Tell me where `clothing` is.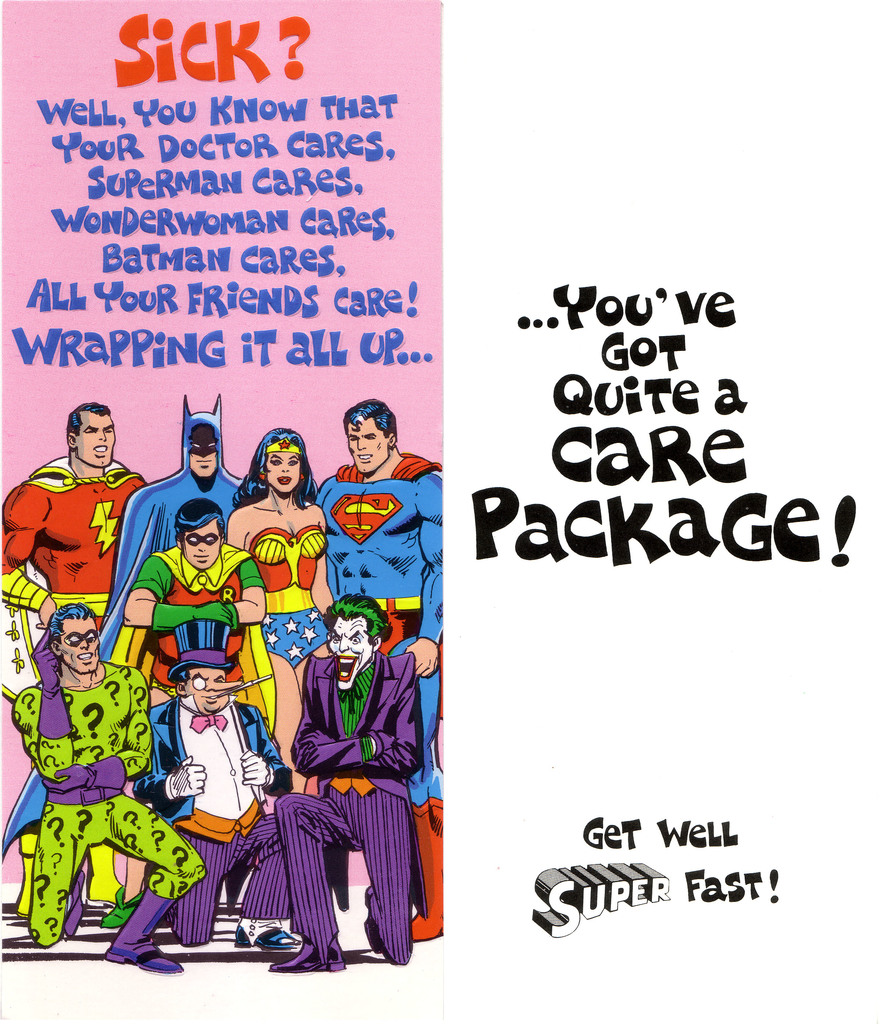
`clothing` is at rect(20, 687, 211, 934).
